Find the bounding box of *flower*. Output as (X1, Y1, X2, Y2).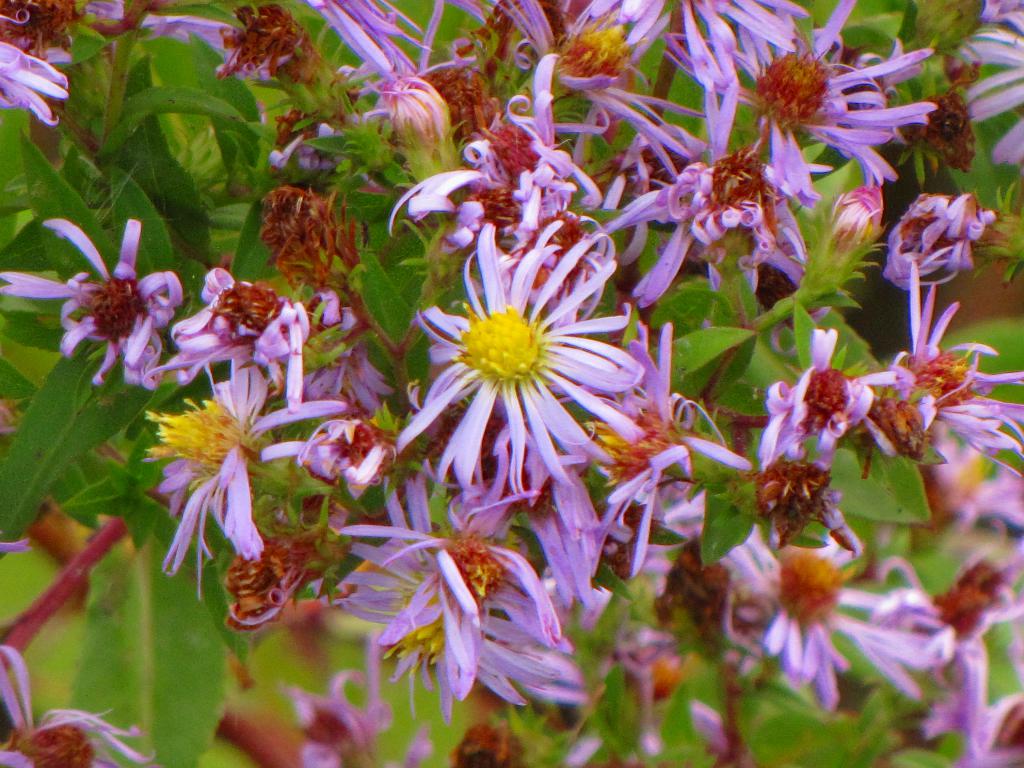
(854, 256, 1023, 468).
